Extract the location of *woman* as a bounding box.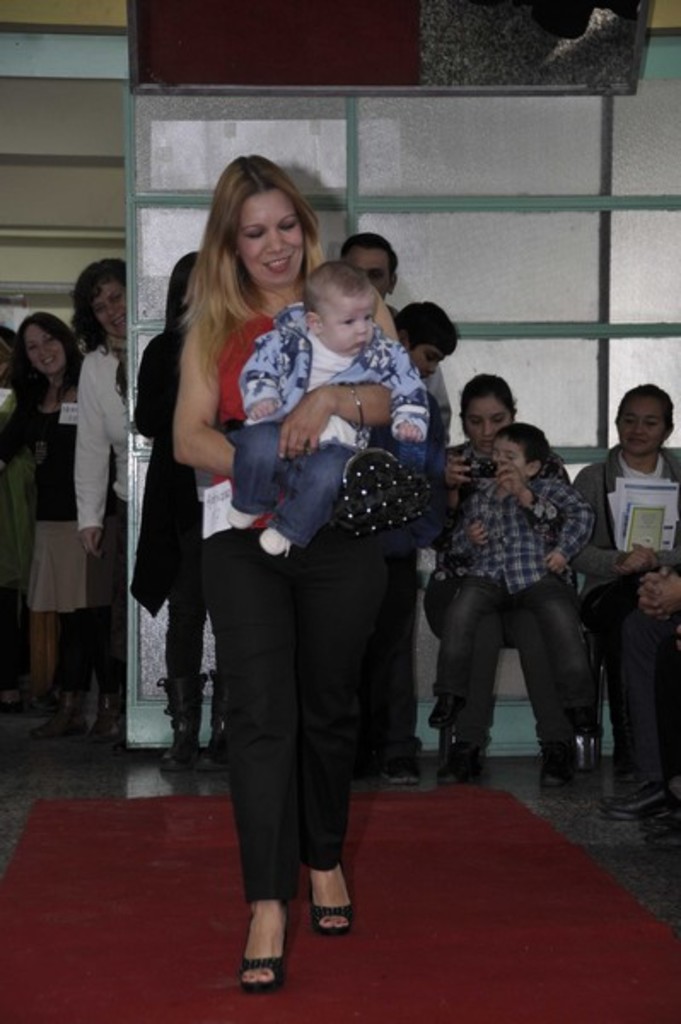
box(164, 152, 430, 968).
